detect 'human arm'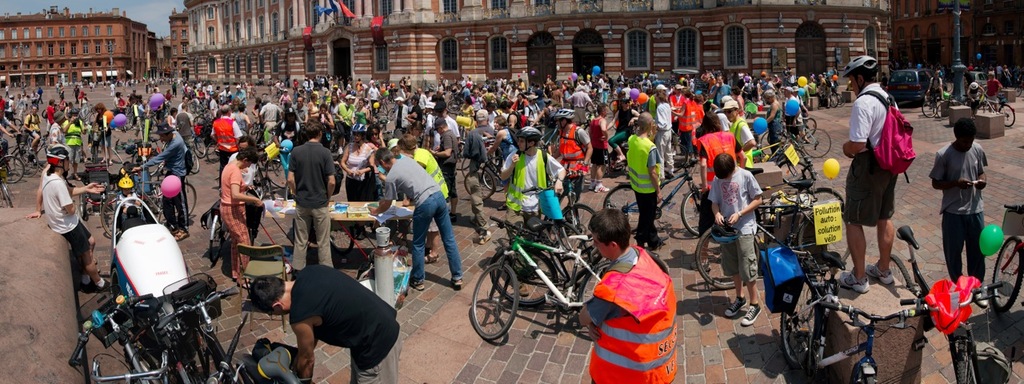
<bbox>710, 185, 730, 225</bbox>
